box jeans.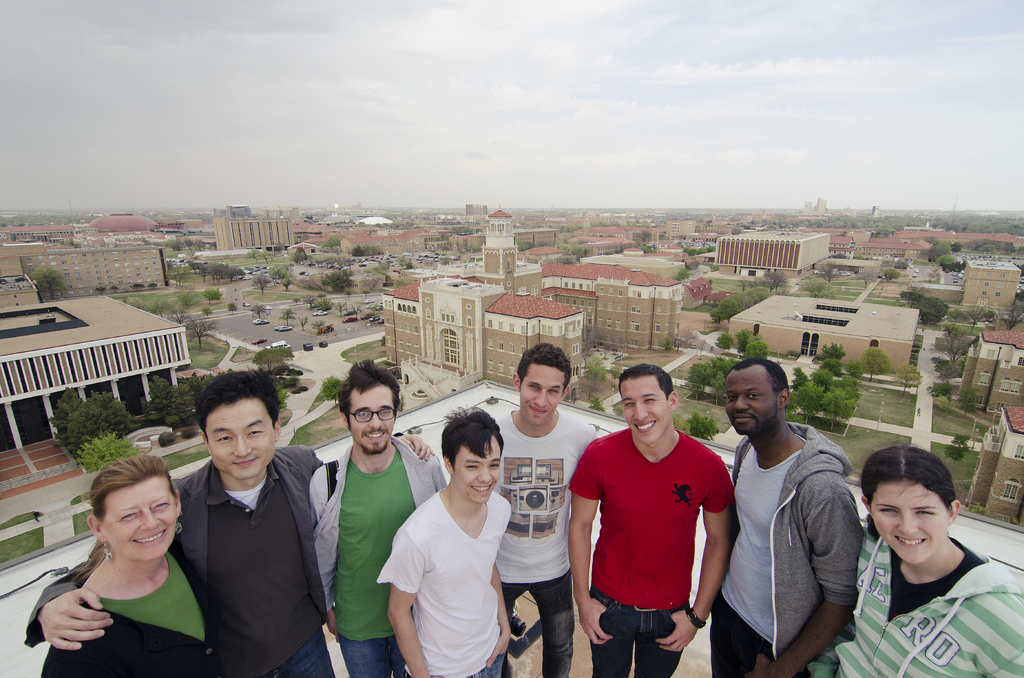
[713,596,765,677].
